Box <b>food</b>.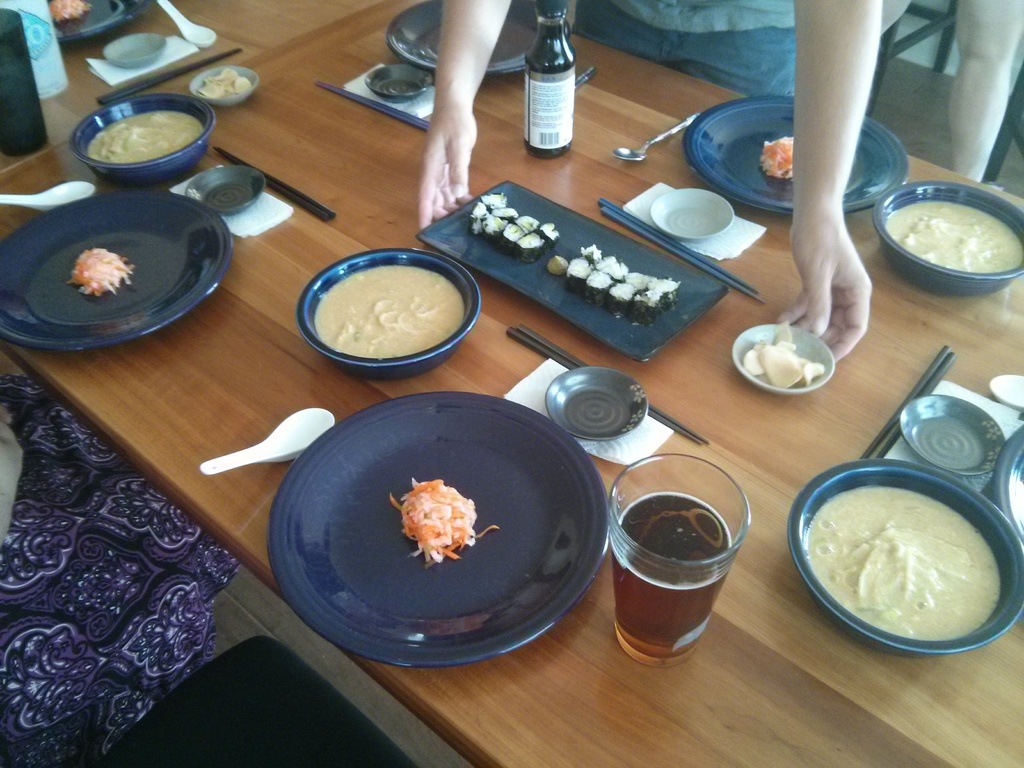
locate(47, 0, 91, 23).
